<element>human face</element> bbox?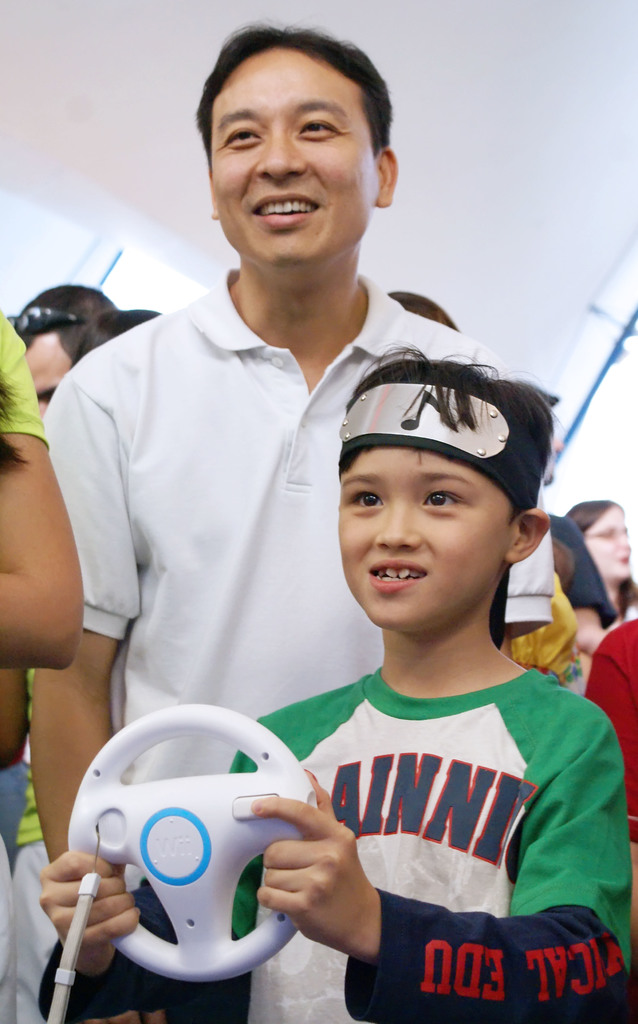
27,340,70,414
